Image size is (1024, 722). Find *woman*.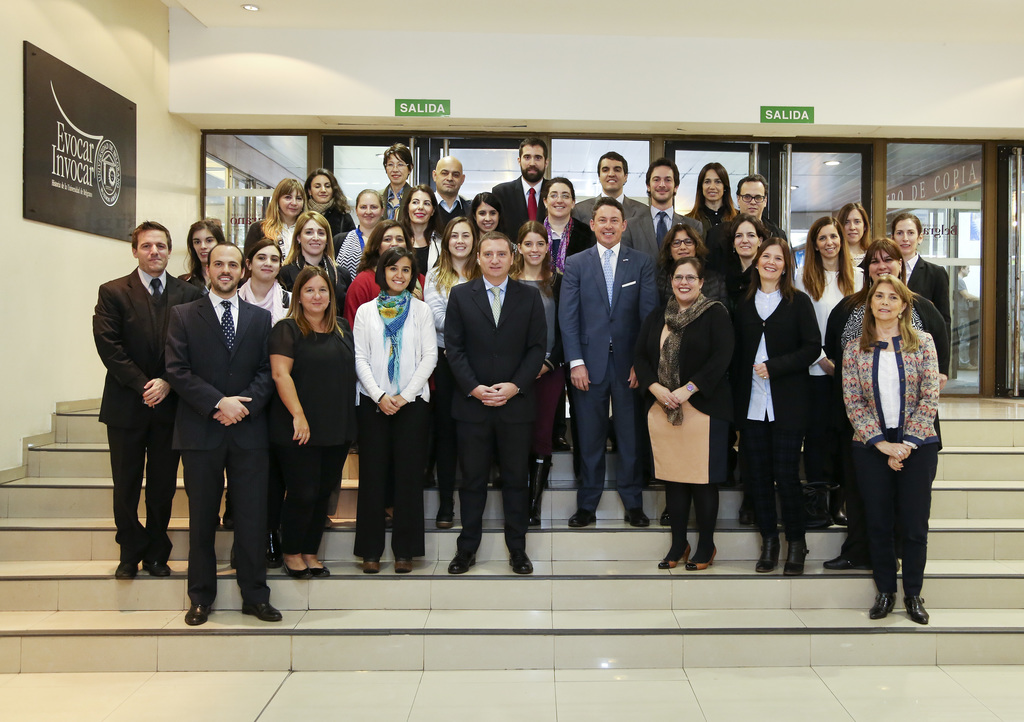
box(375, 141, 422, 221).
